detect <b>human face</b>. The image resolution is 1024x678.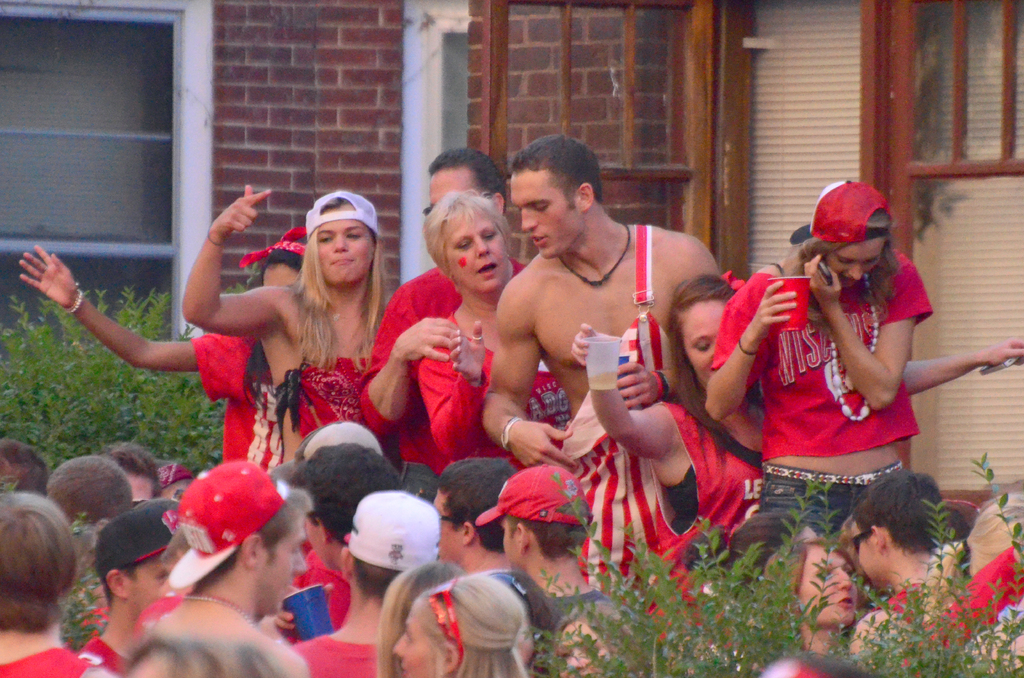
l=797, t=547, r=860, b=622.
